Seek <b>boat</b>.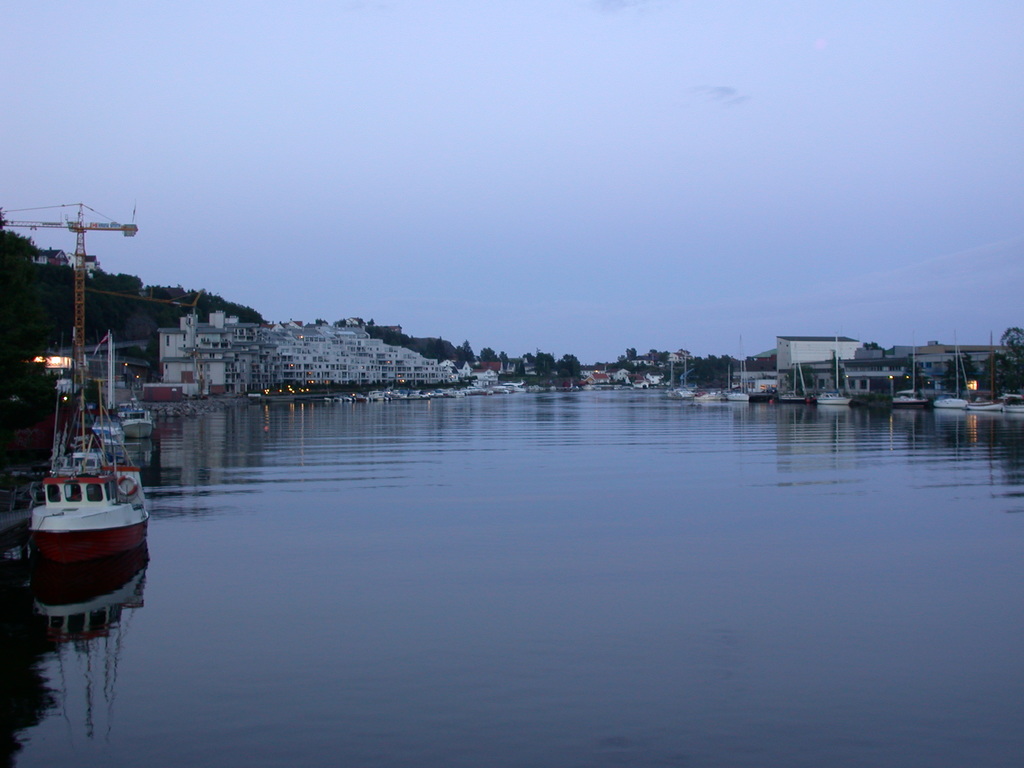
bbox(721, 340, 755, 403).
